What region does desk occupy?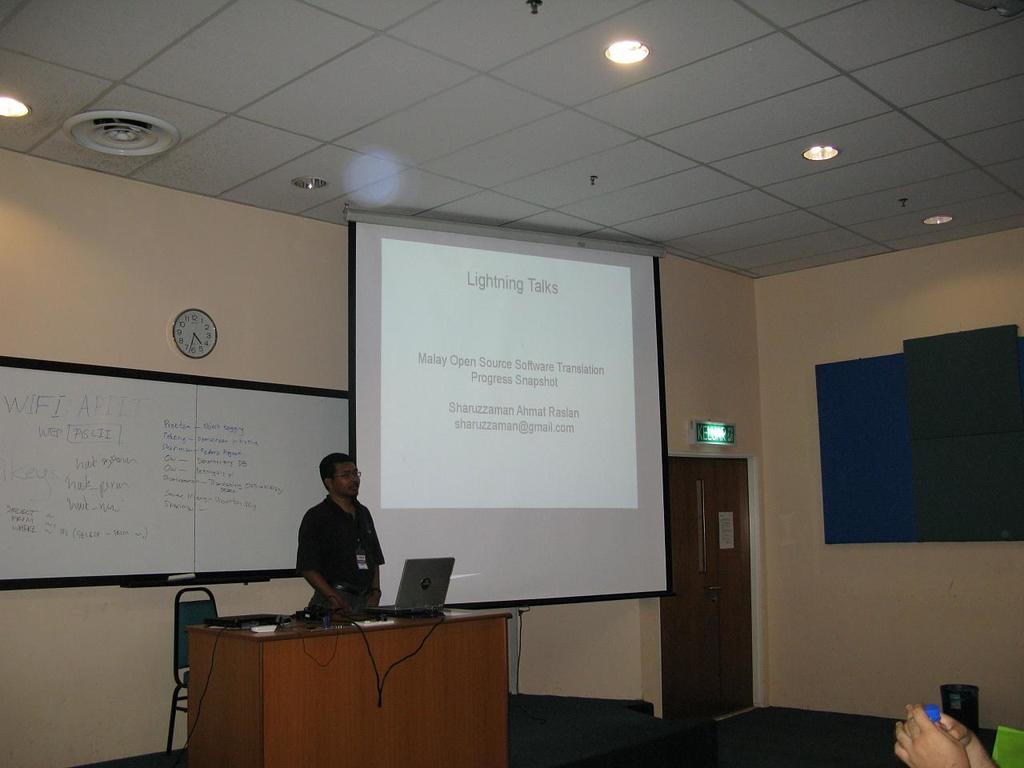
l=159, t=586, r=523, b=757.
